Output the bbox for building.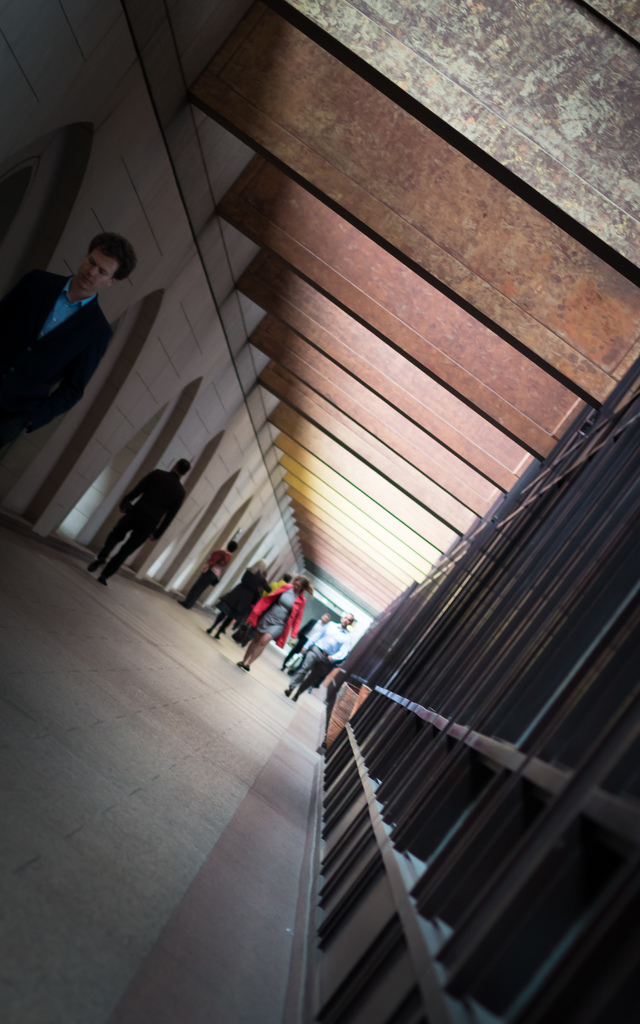
<box>0,0,639,1023</box>.
